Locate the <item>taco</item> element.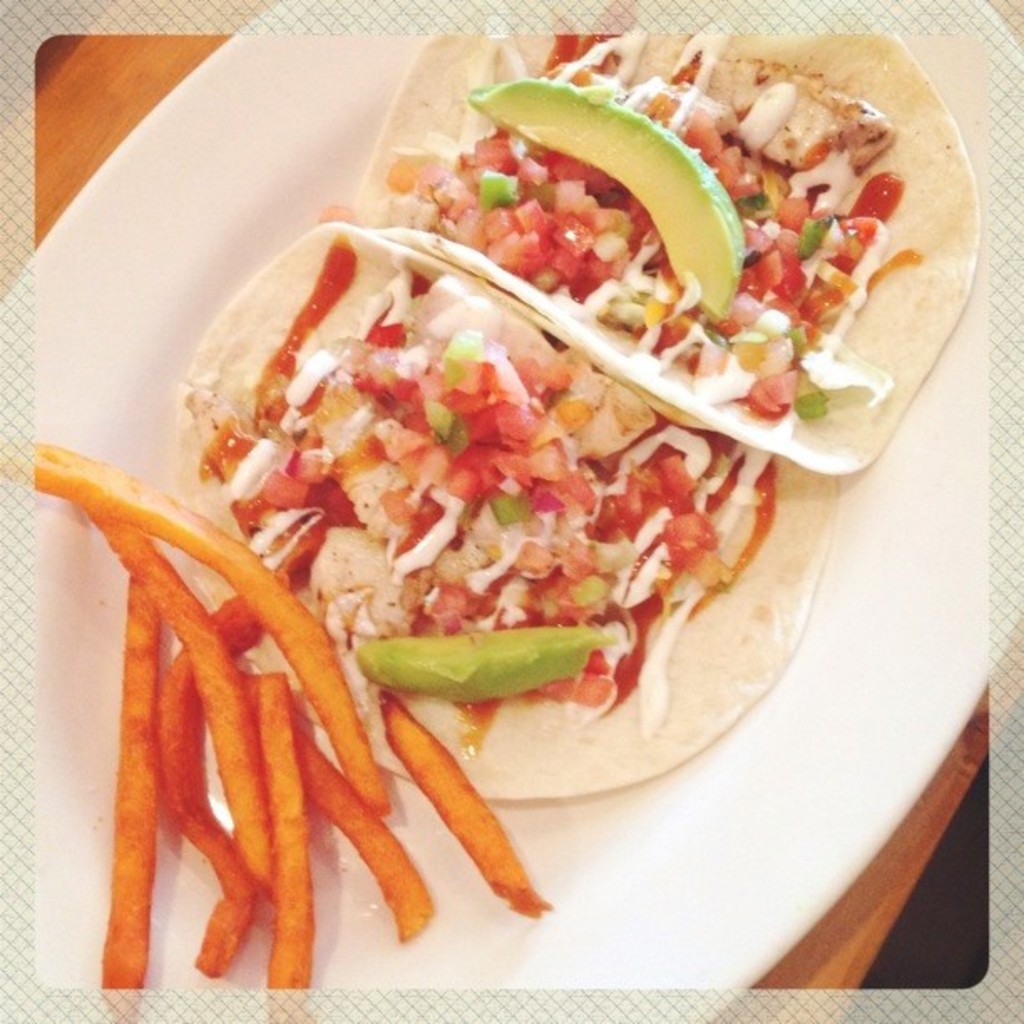
Element bbox: [348,32,975,475].
